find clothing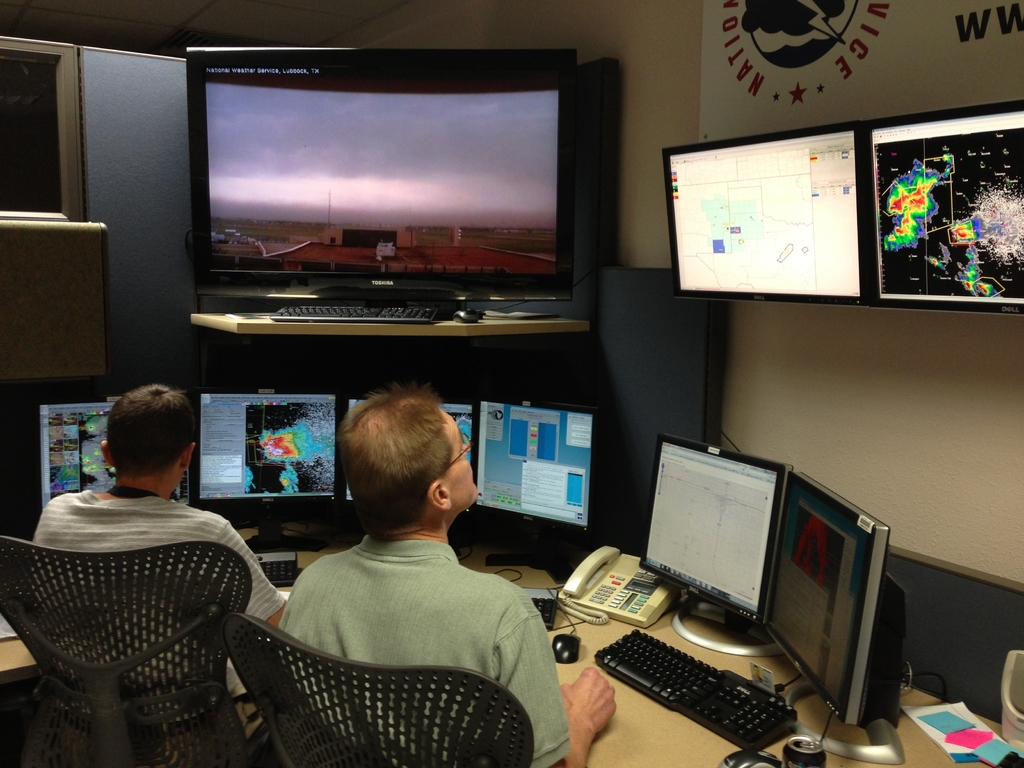
[277,538,564,767]
